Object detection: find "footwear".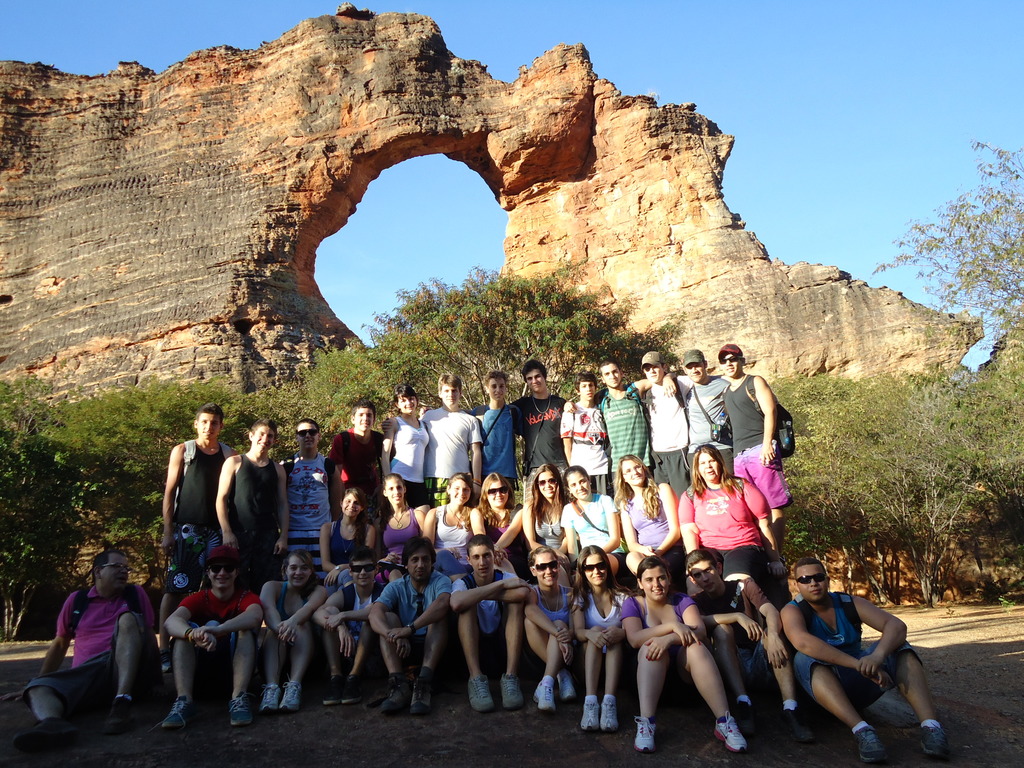
384 671 409 714.
